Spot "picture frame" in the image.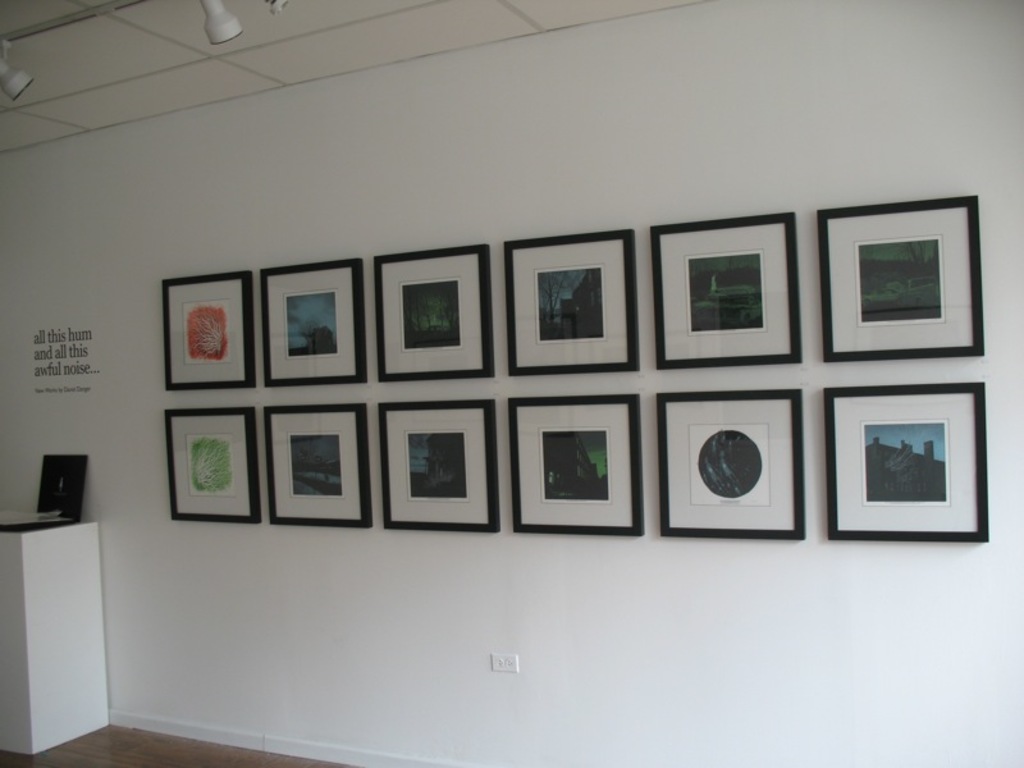
"picture frame" found at crop(370, 242, 497, 390).
